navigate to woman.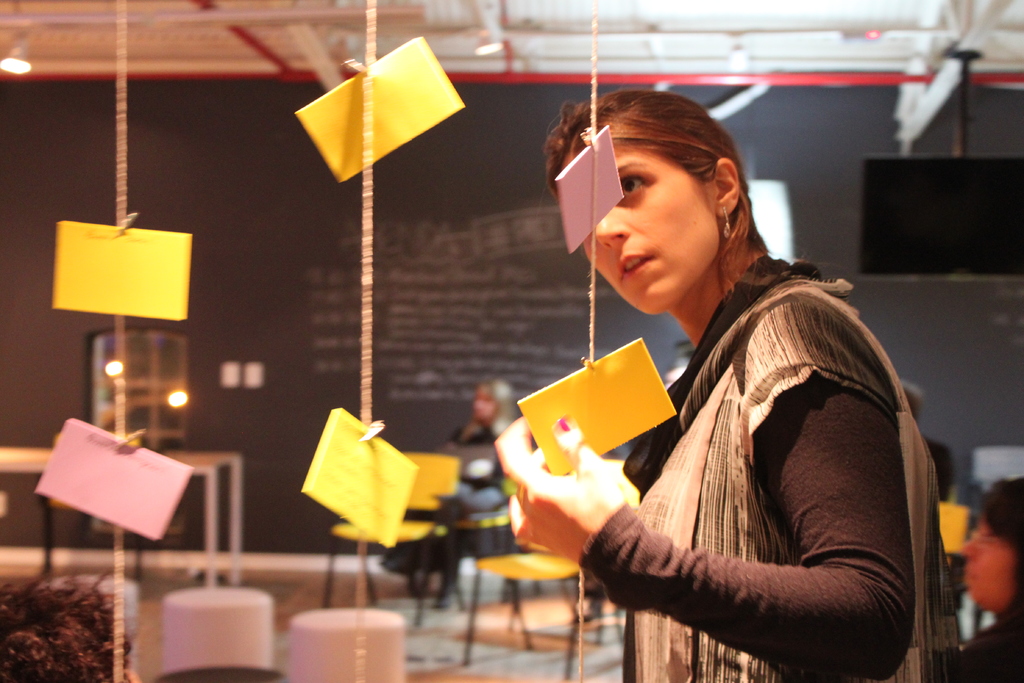
Navigation target: <region>479, 100, 952, 659</region>.
